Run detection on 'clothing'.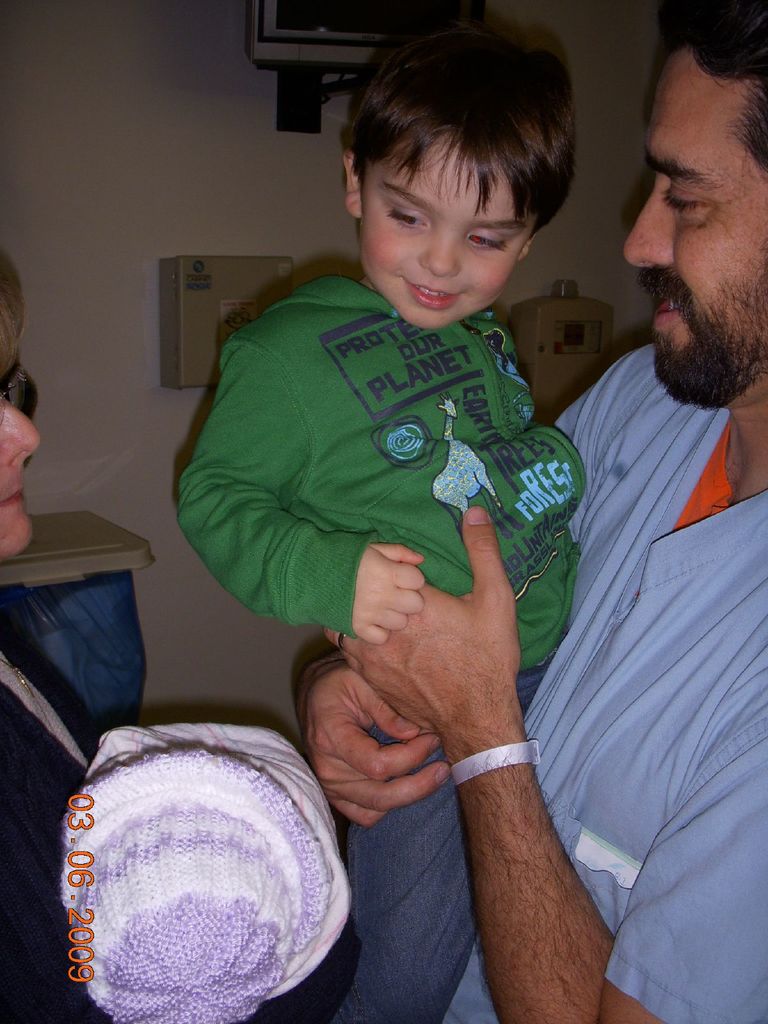
Result: 488,237,767,1005.
